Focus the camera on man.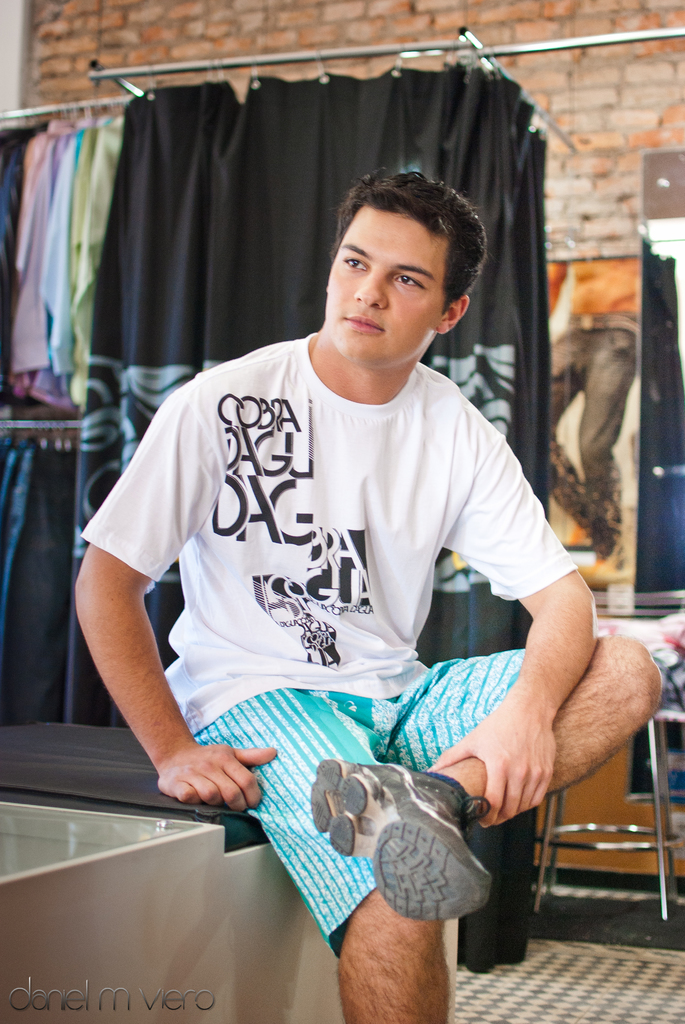
Focus region: <bbox>73, 146, 612, 950</bbox>.
